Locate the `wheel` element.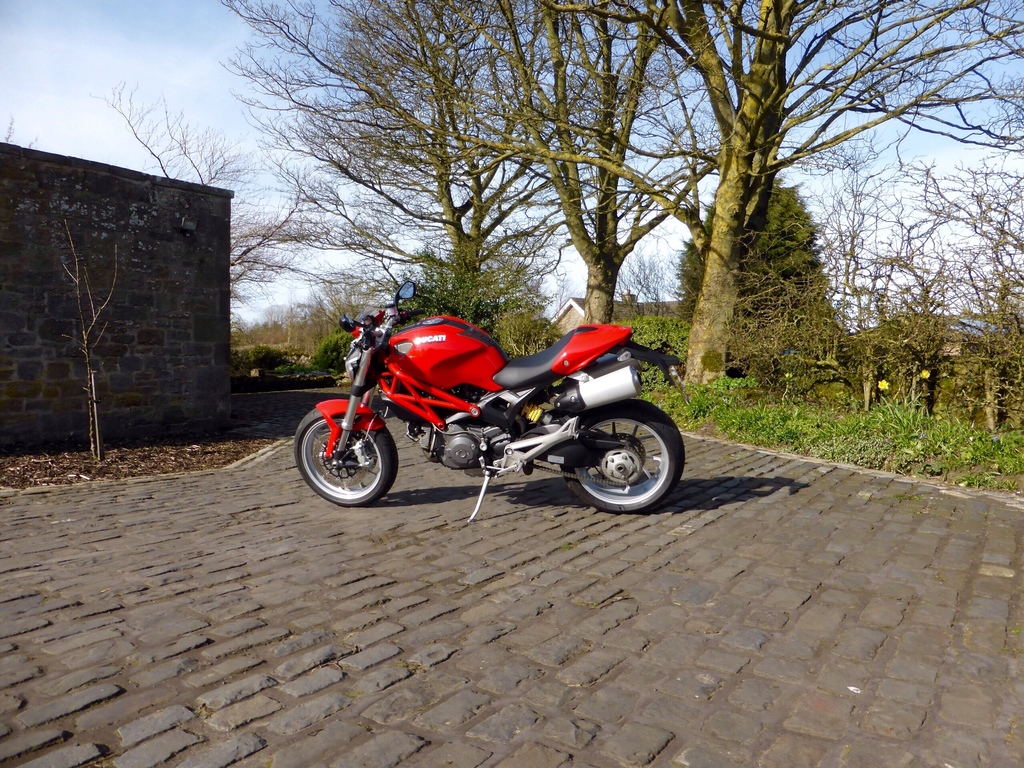
Element bbox: {"left": 295, "top": 399, "right": 401, "bottom": 510}.
